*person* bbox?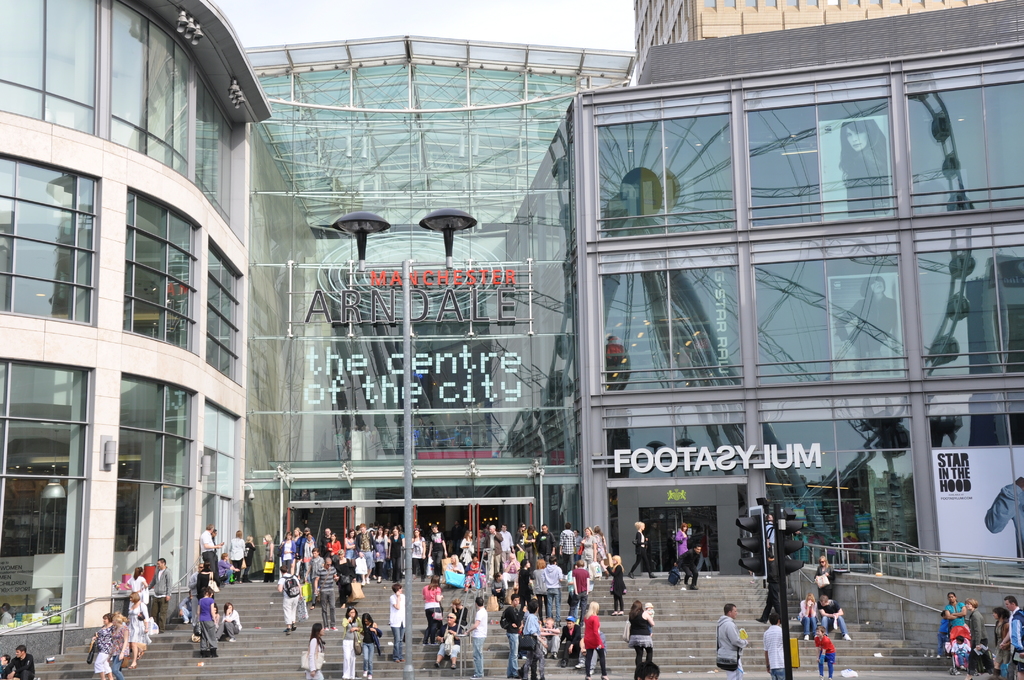
815, 593, 853, 640
